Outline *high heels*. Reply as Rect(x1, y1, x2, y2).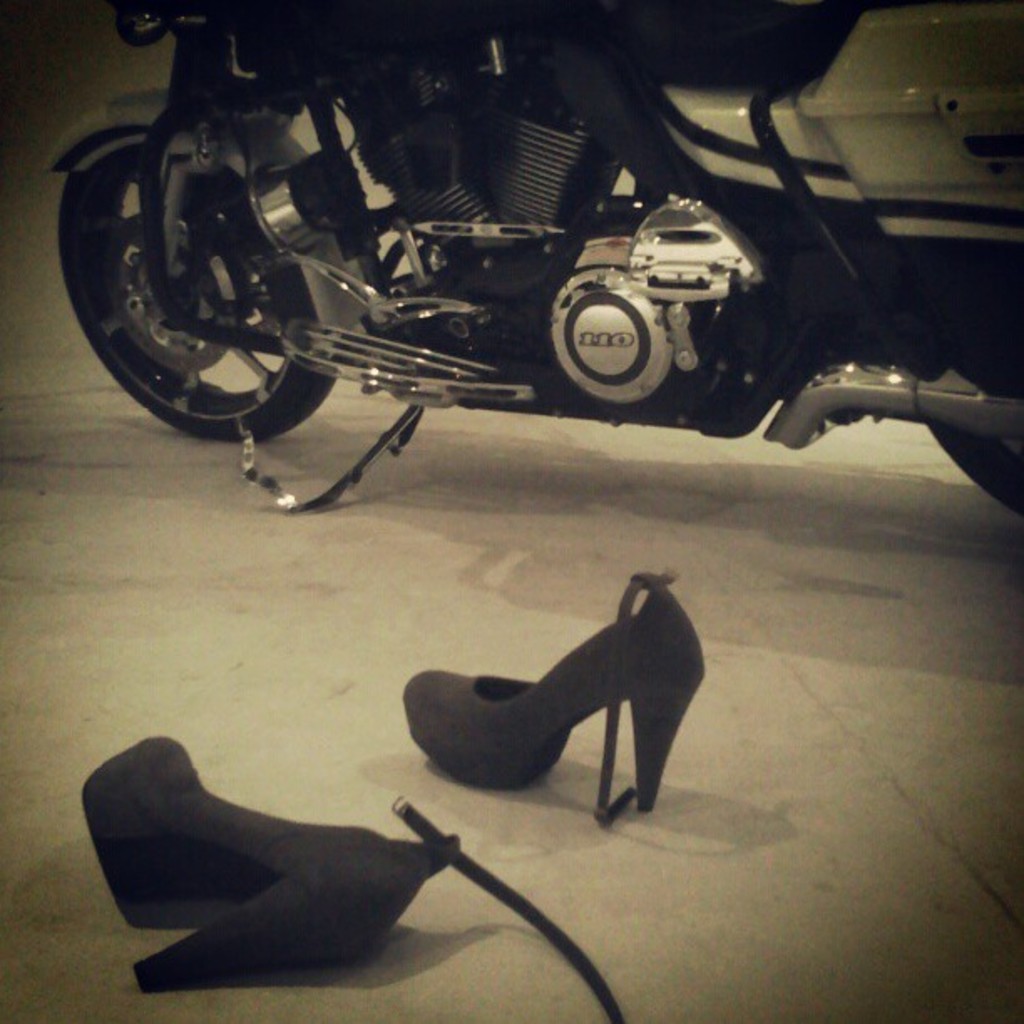
Rect(378, 614, 709, 833).
